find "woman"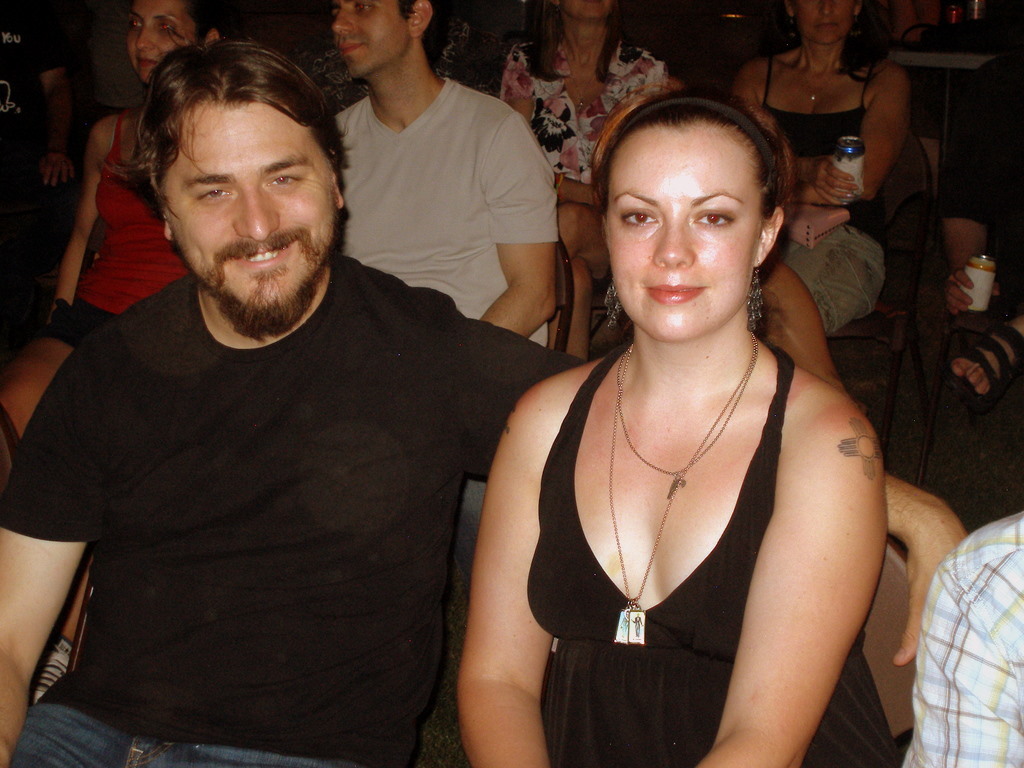
x1=747, y1=3, x2=941, y2=434
